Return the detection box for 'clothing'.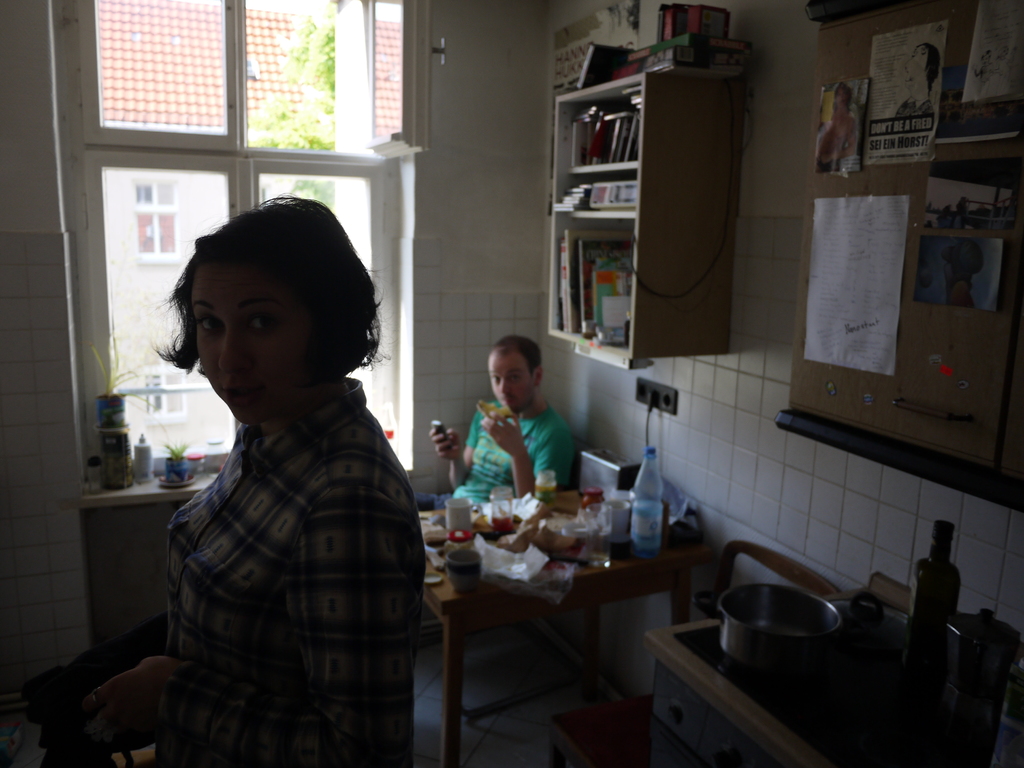
<region>448, 393, 579, 508</region>.
